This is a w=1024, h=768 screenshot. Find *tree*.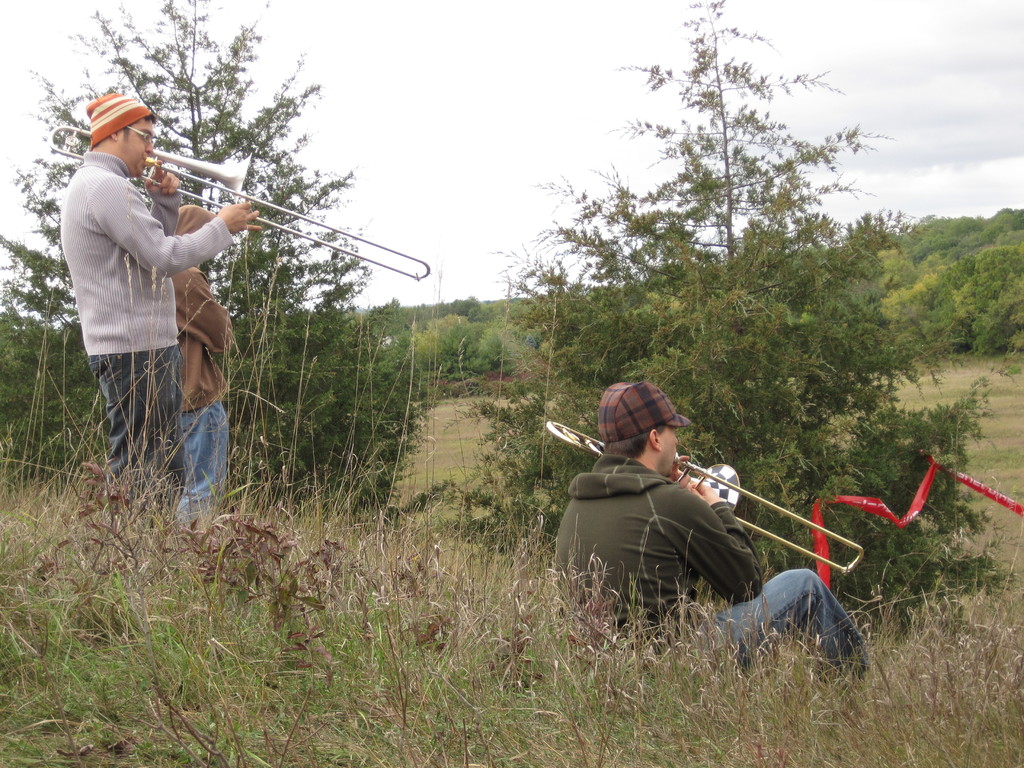
Bounding box: bbox=(978, 245, 1023, 356).
